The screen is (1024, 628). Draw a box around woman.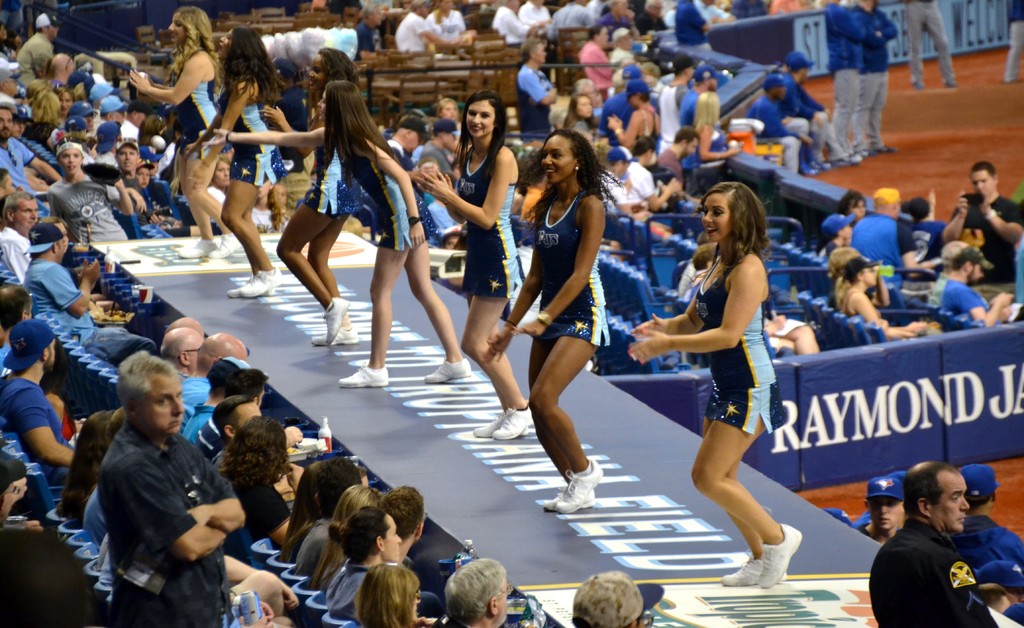
left=327, top=506, right=401, bottom=623.
